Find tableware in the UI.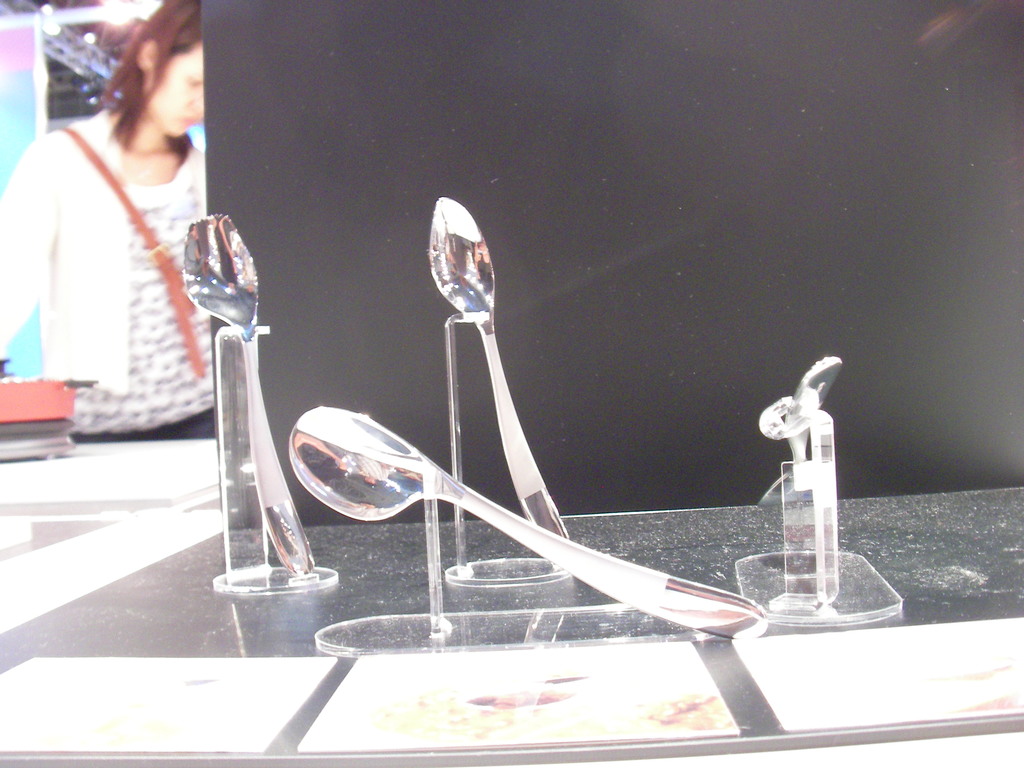
UI element at box=[426, 196, 571, 566].
